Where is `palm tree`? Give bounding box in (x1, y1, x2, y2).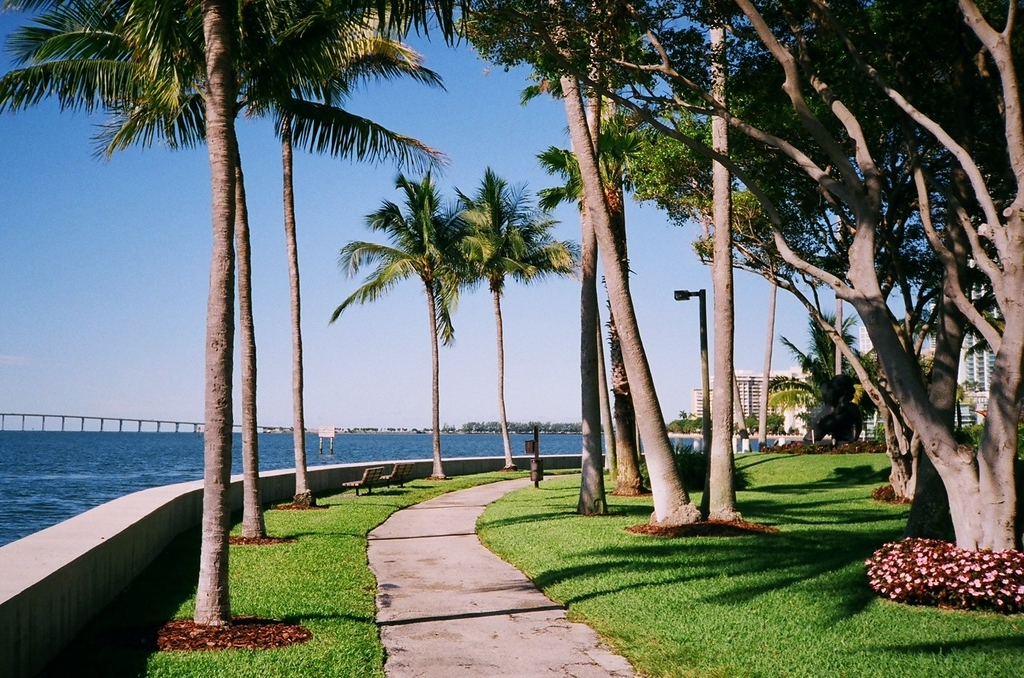
(434, 168, 585, 466).
